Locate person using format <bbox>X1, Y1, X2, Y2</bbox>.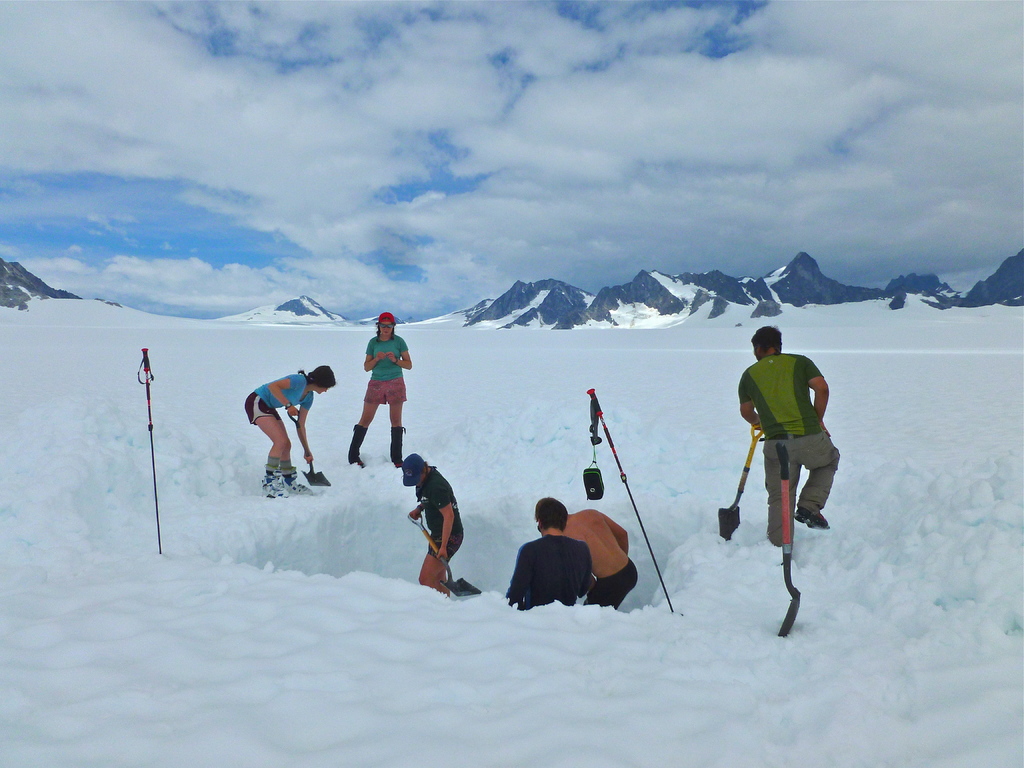
<bbox>239, 362, 340, 500</bbox>.
